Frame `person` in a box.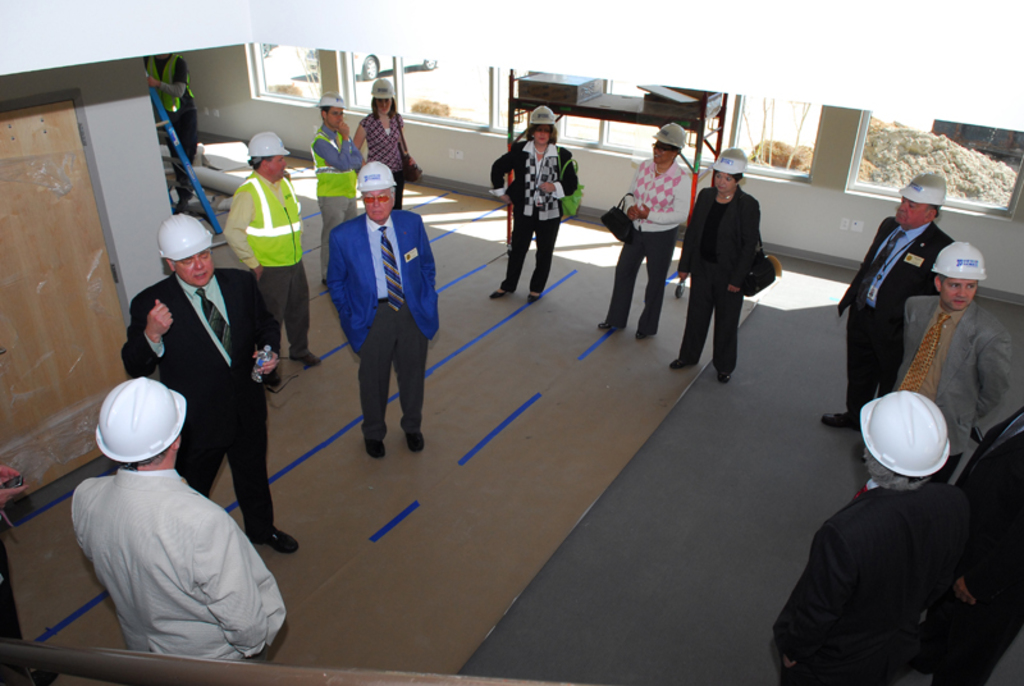
bbox=[499, 102, 573, 296].
